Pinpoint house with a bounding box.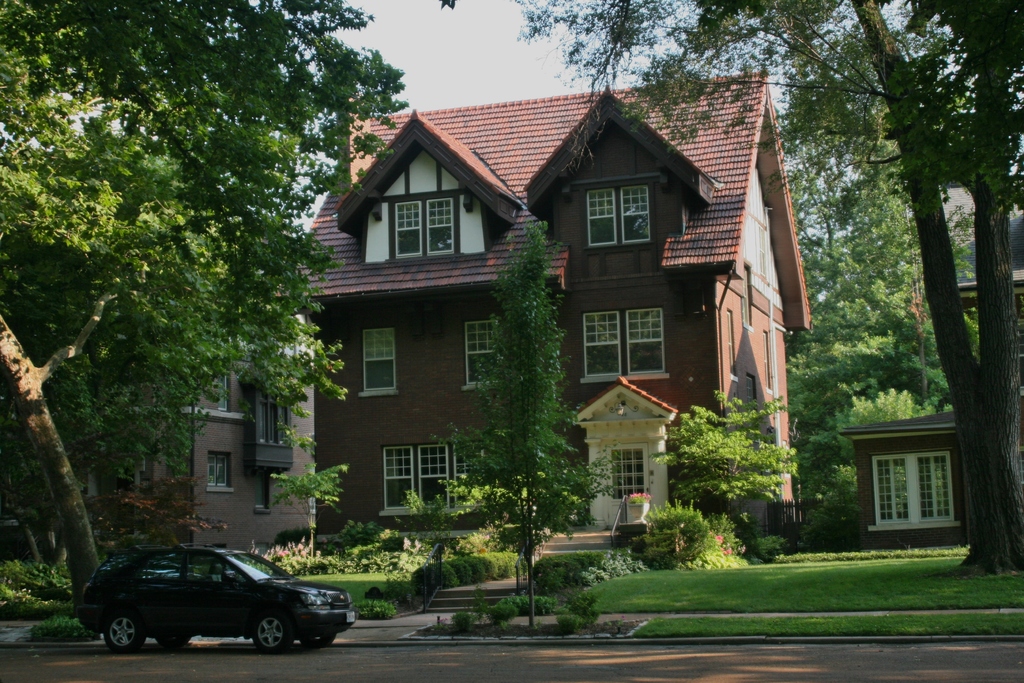
{"left": 280, "top": 59, "right": 827, "bottom": 569}.
